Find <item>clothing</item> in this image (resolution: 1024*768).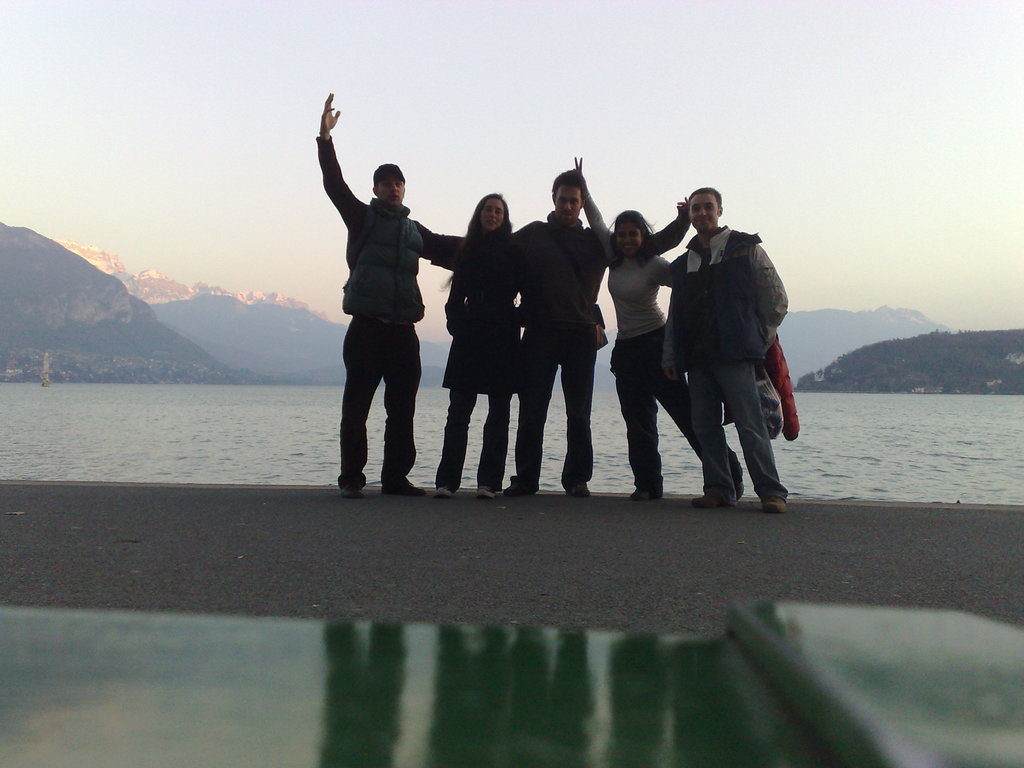
(x1=415, y1=196, x2=691, y2=484).
